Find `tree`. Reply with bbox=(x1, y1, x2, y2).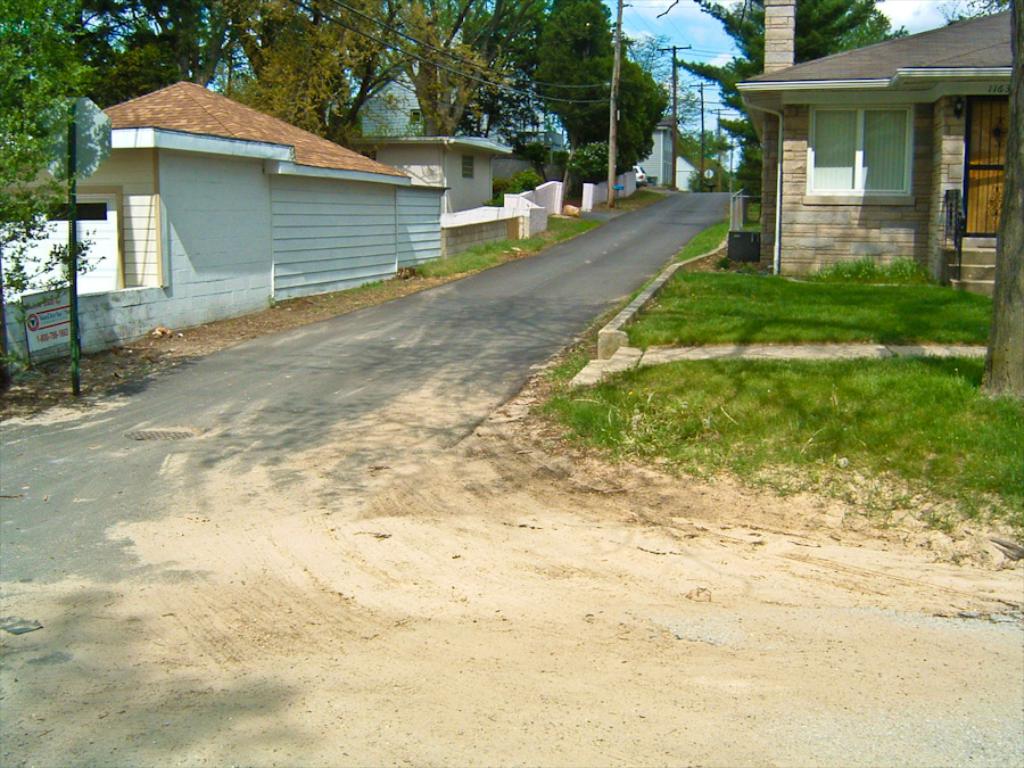
bbox=(935, 0, 1017, 18).
